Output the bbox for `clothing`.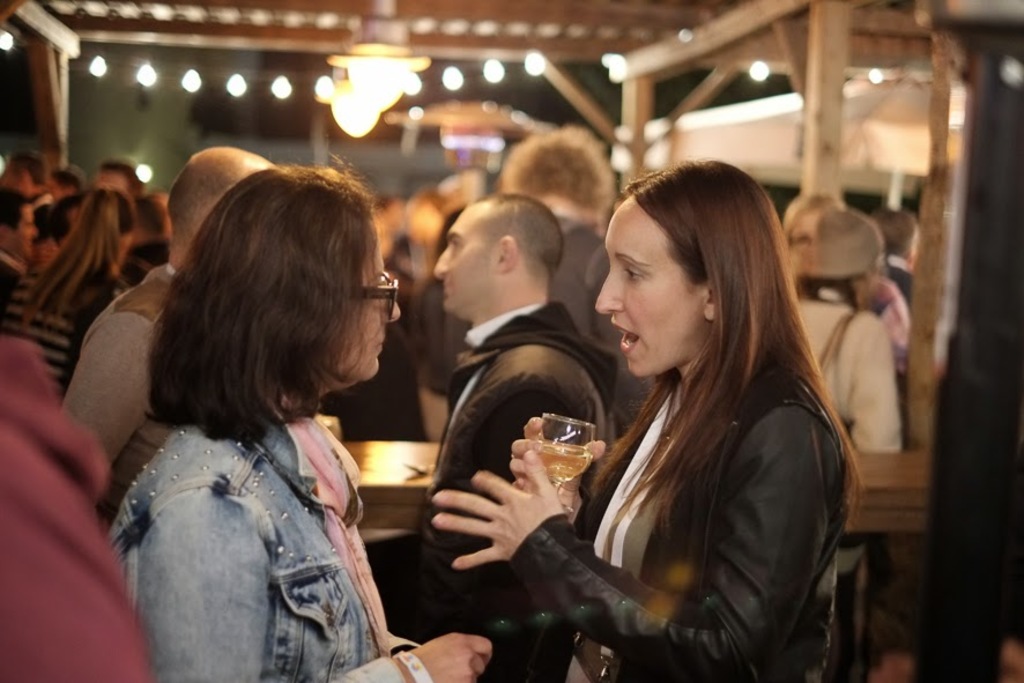
{"x1": 65, "y1": 260, "x2": 180, "y2": 458}.
